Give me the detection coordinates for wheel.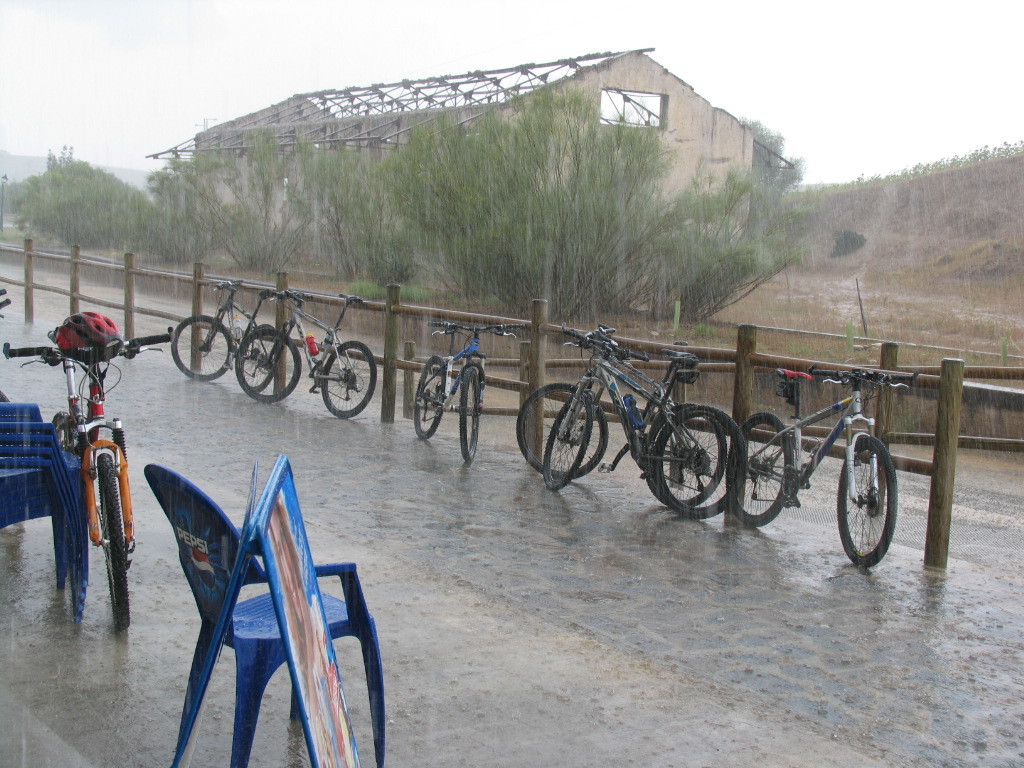
x1=726 y1=412 x2=795 y2=524.
